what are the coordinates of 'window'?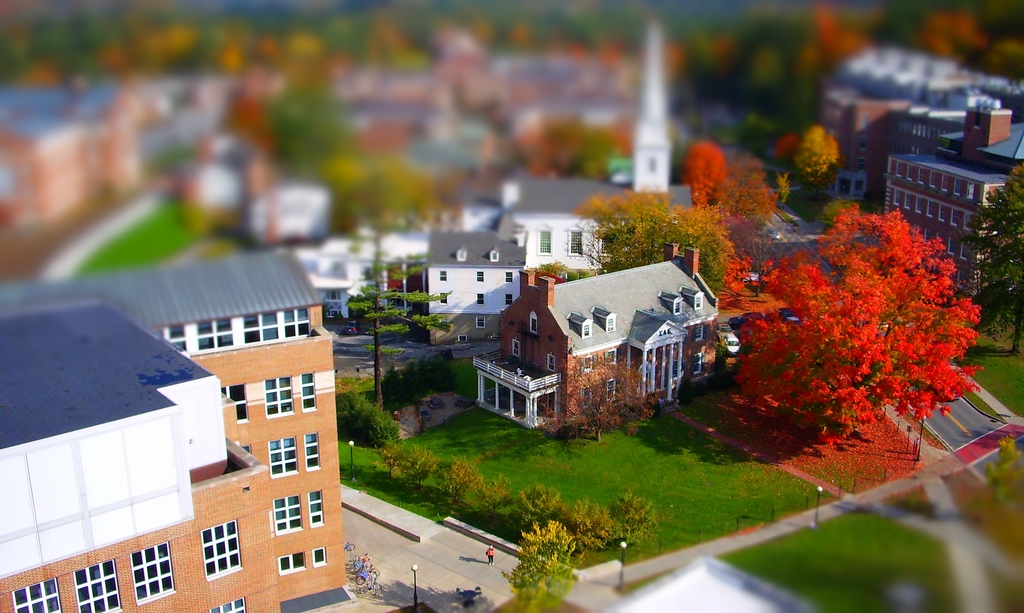
(295,371,319,413).
